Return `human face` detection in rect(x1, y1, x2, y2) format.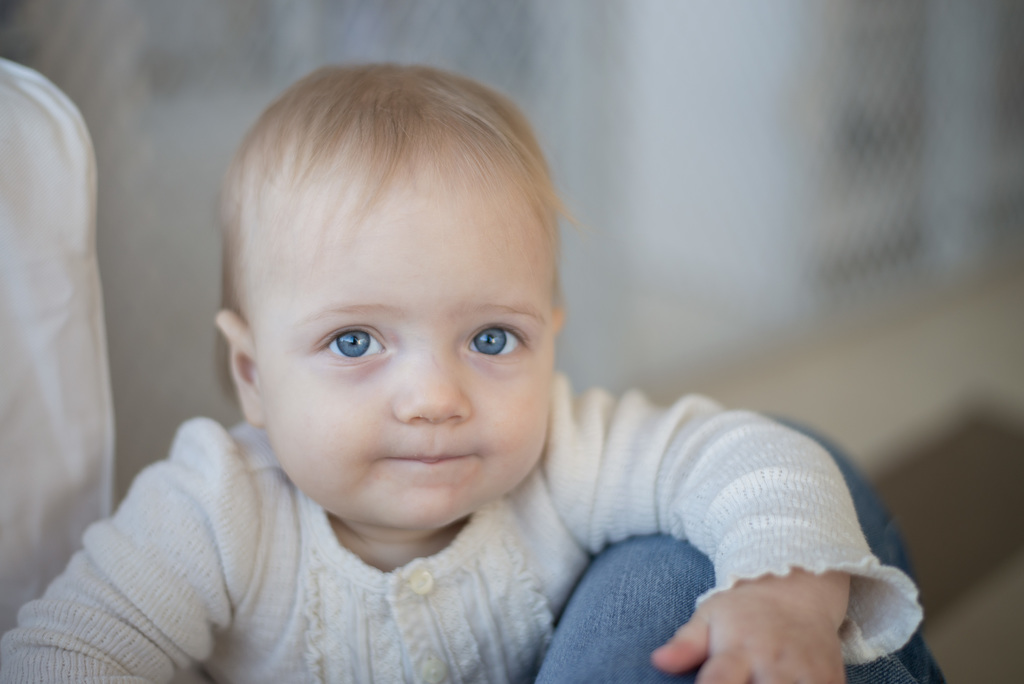
rect(248, 152, 545, 530).
